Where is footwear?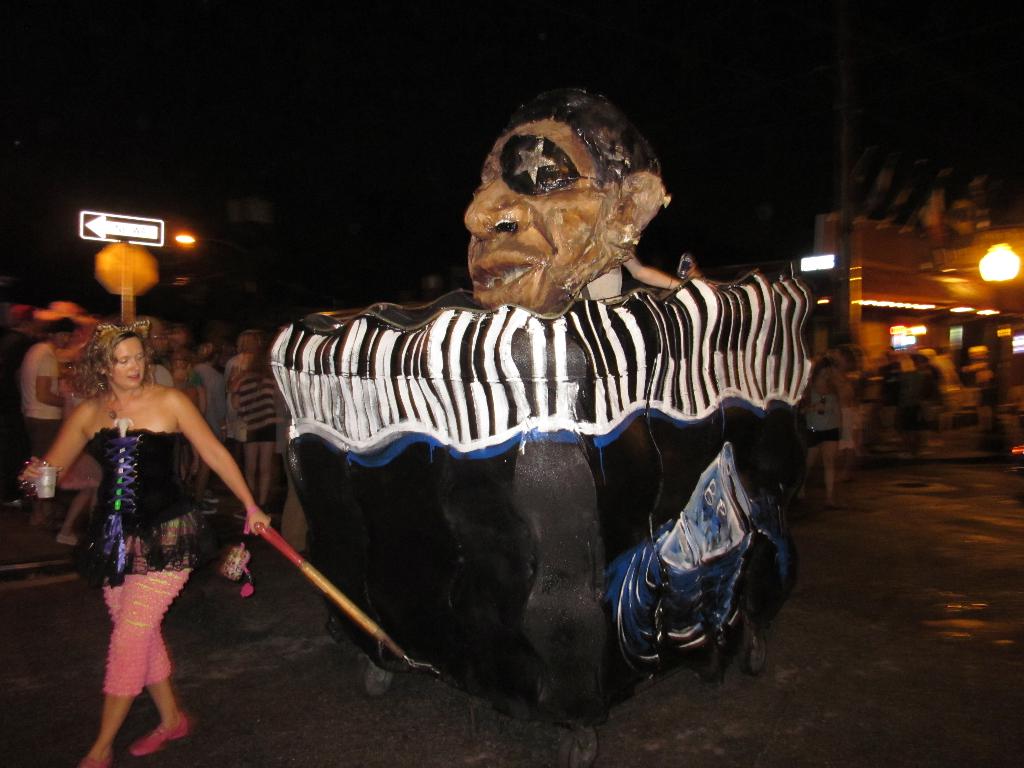
box=[795, 494, 811, 511].
